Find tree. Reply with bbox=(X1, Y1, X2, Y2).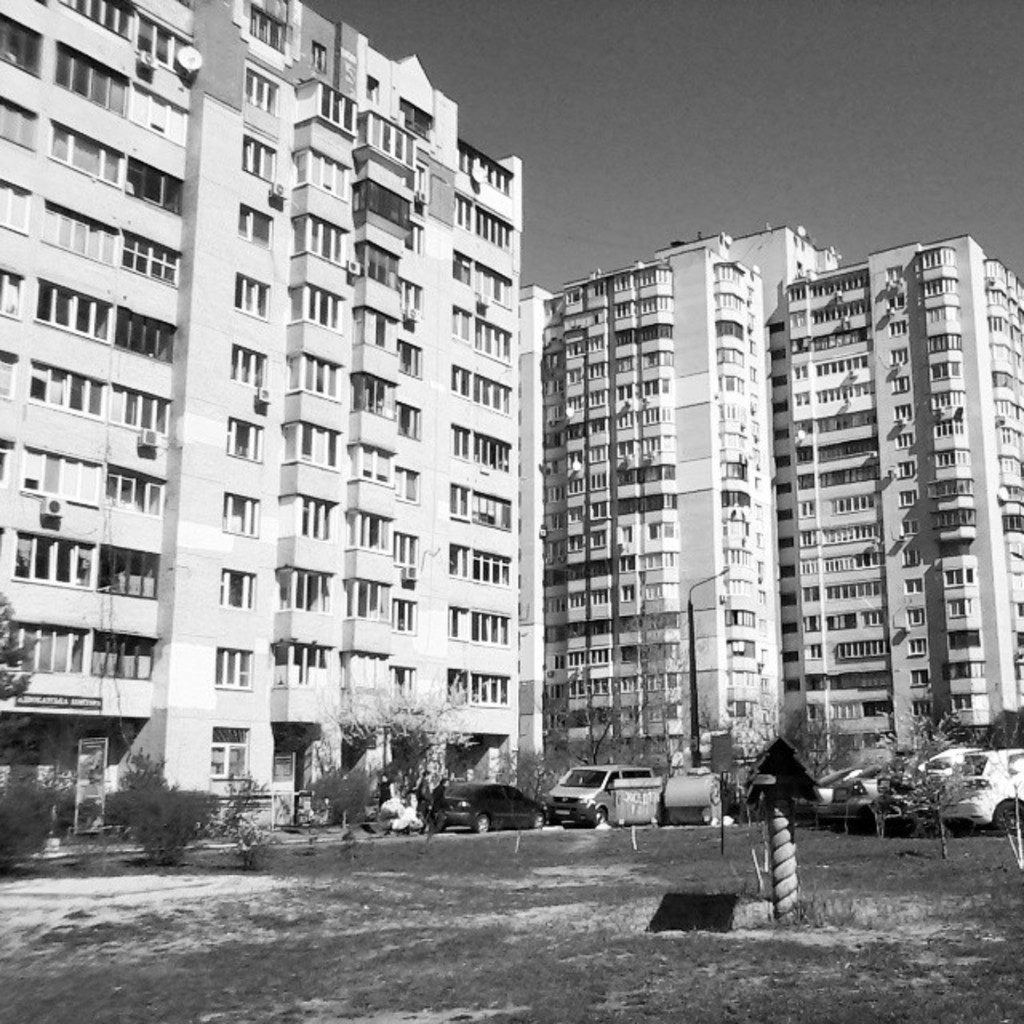
bbox=(702, 693, 851, 822).
